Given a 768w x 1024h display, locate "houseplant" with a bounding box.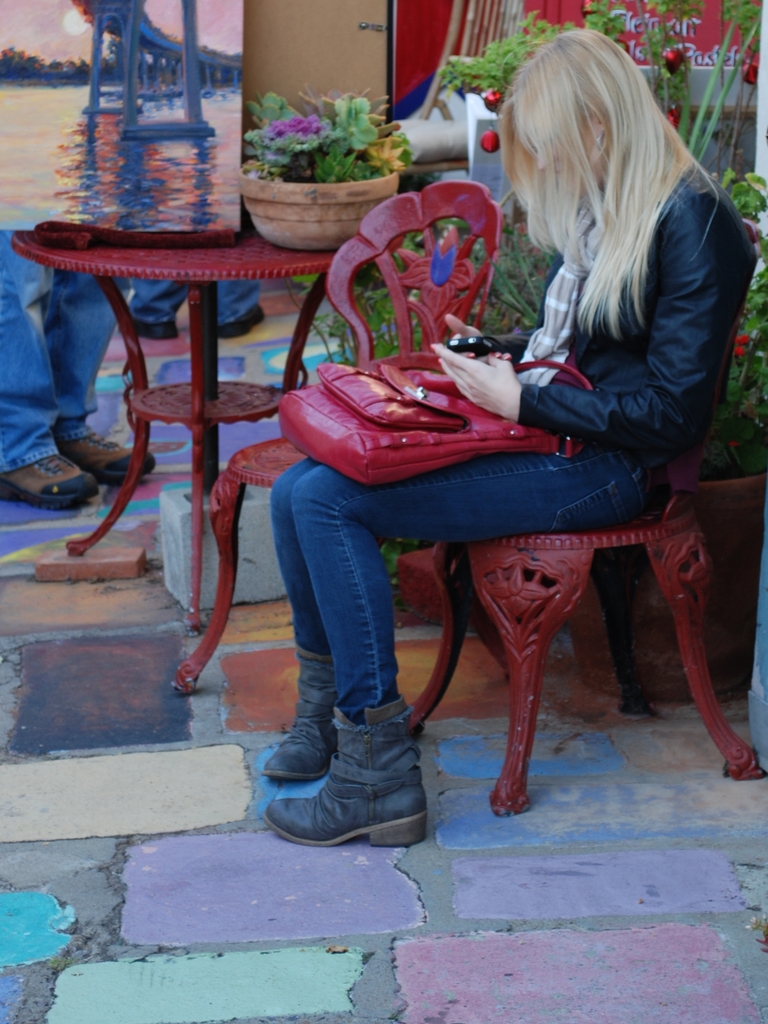
Located: x1=553 y1=160 x2=767 y2=706.
